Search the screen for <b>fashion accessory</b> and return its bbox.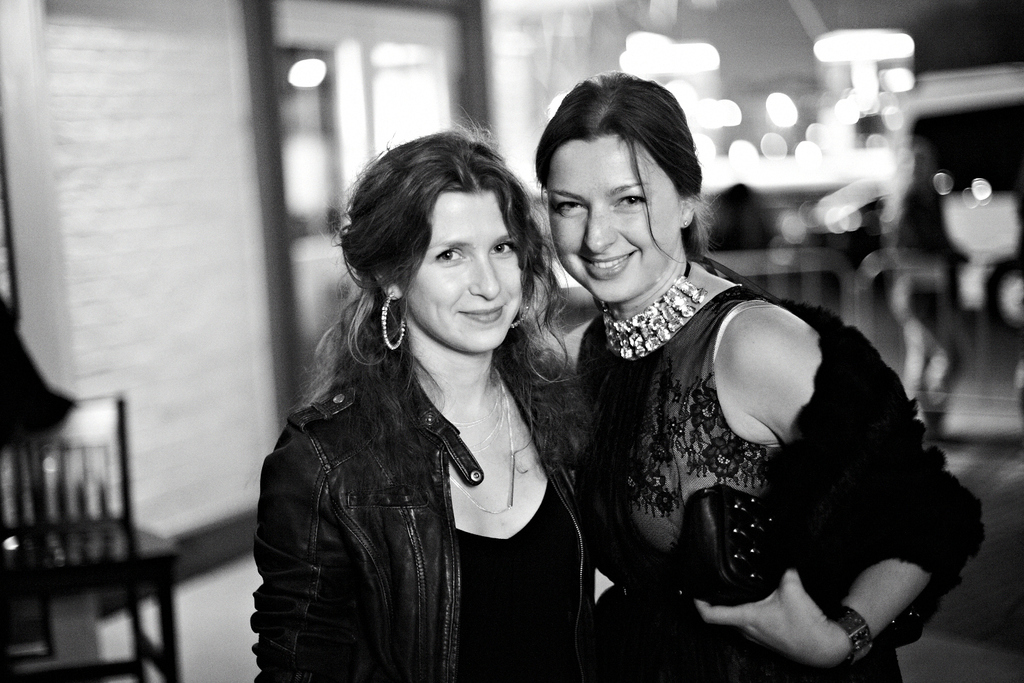
Found: x1=826 y1=600 x2=872 y2=665.
